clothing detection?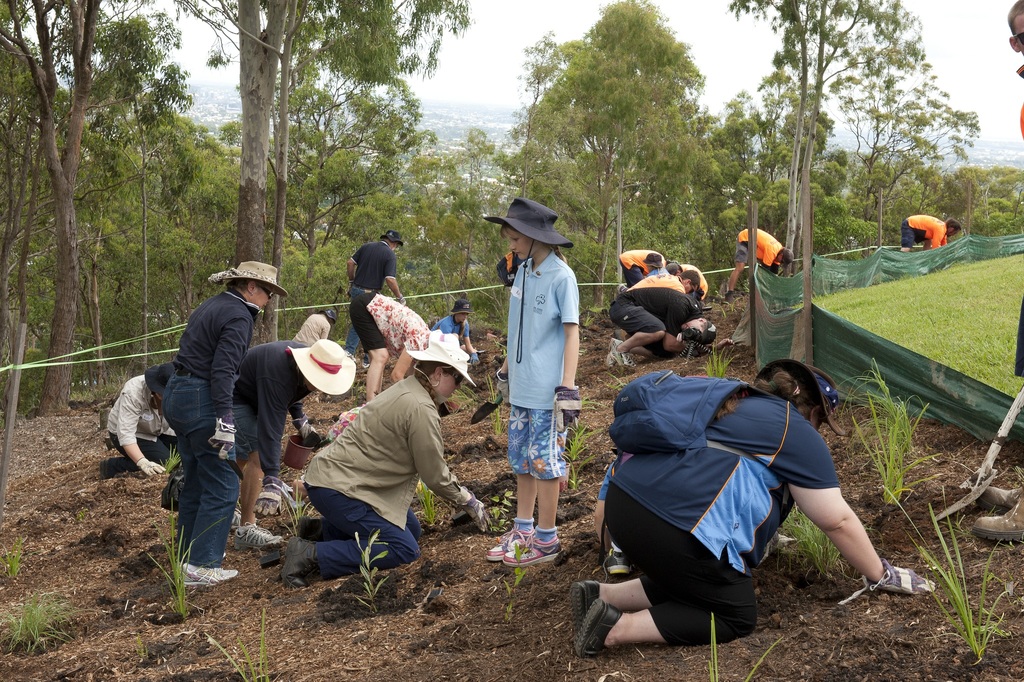
[x1=735, y1=223, x2=788, y2=267]
